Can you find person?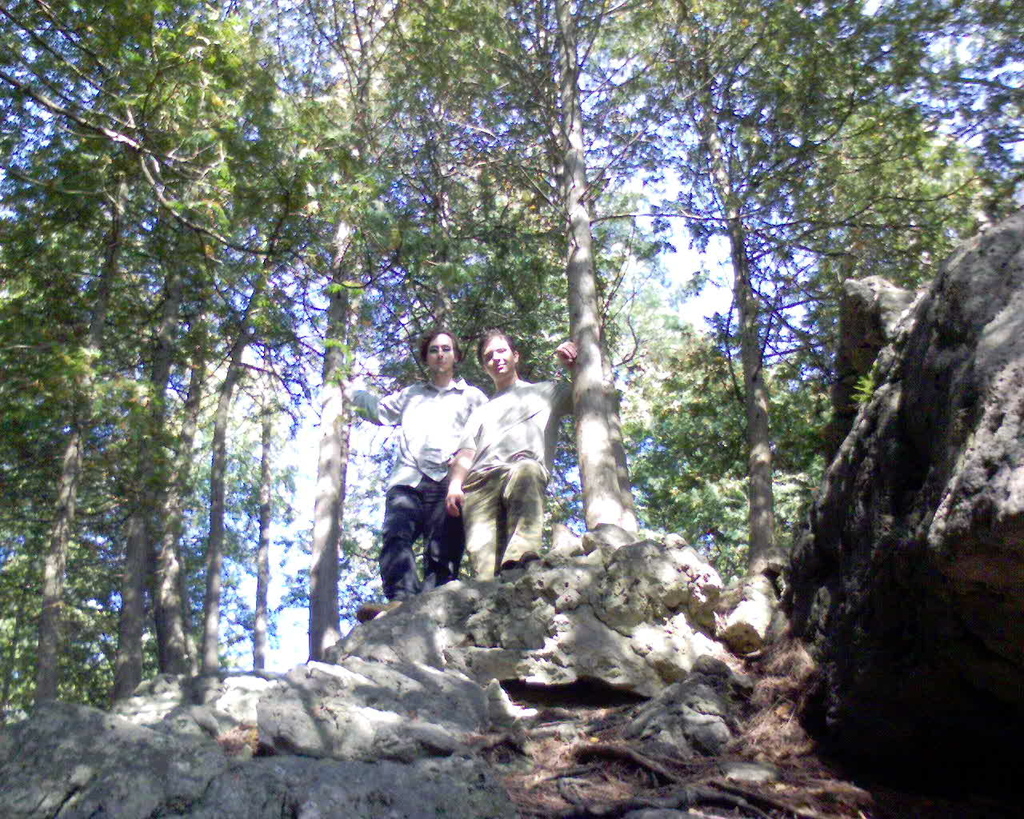
Yes, bounding box: (383, 353, 473, 633).
